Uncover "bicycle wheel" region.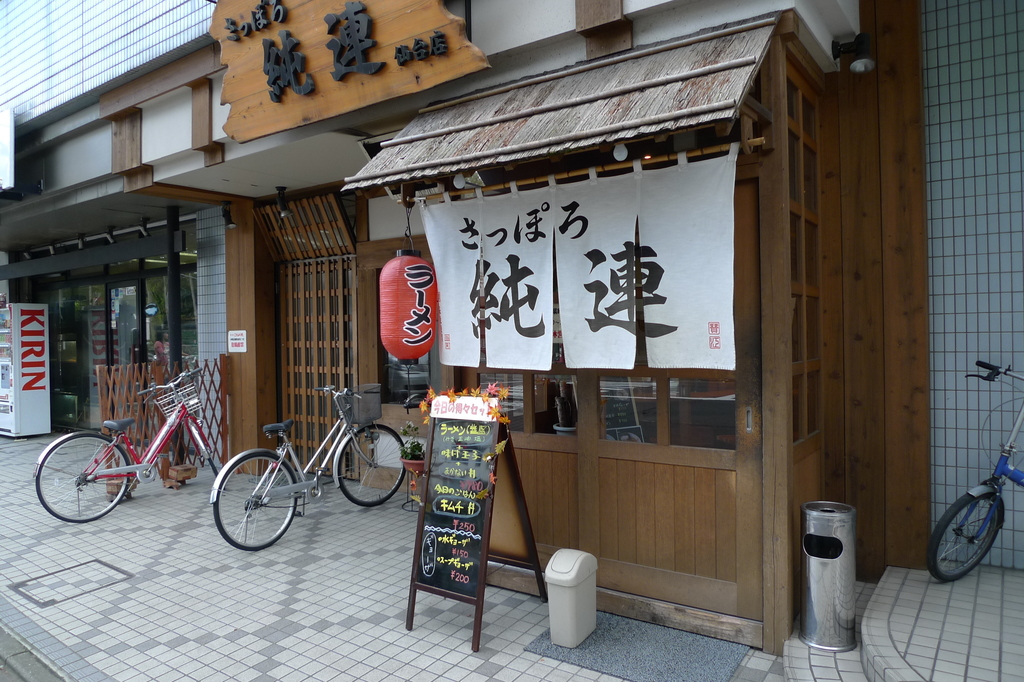
Uncovered: 335, 425, 404, 508.
